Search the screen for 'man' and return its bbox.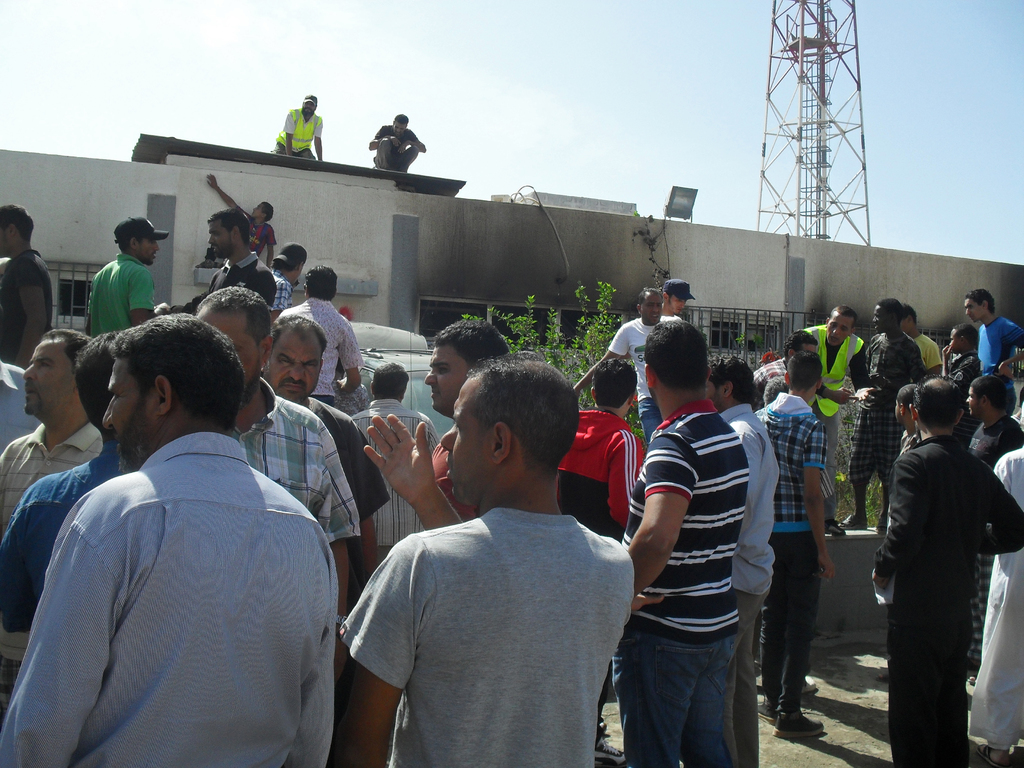
Found: (x1=552, y1=360, x2=644, y2=765).
